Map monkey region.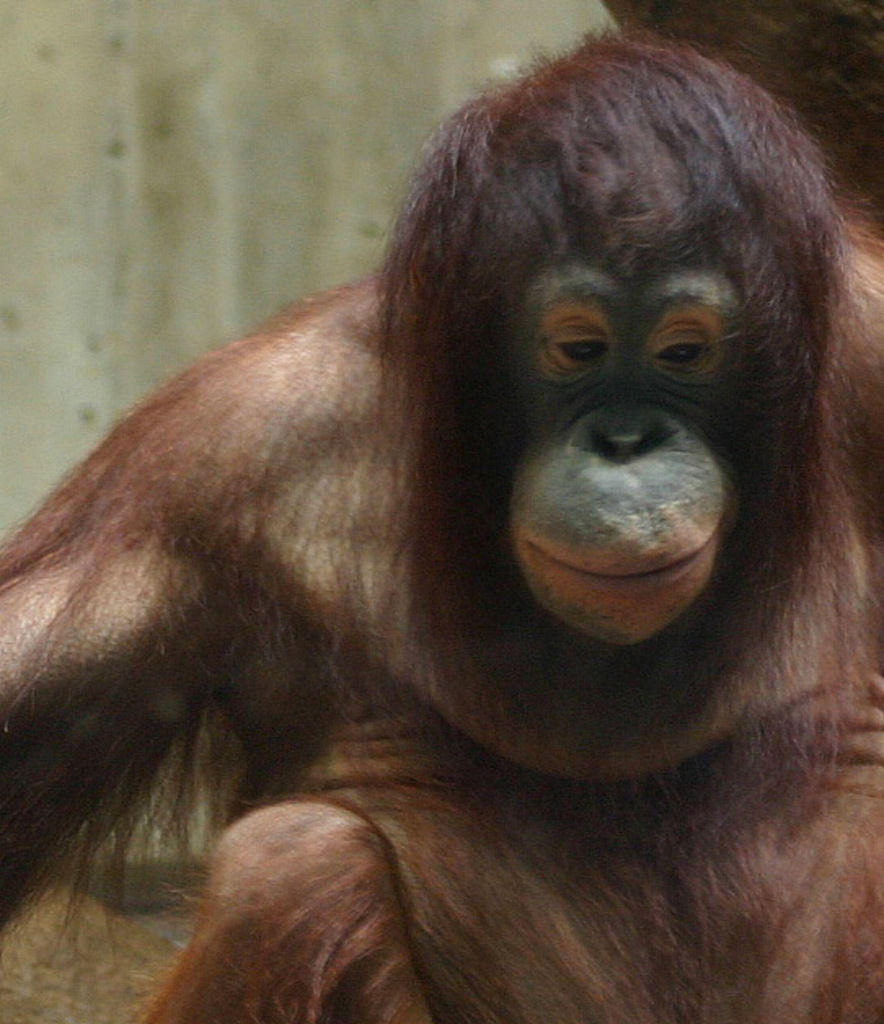
Mapped to (left=0, top=16, right=882, bottom=1022).
